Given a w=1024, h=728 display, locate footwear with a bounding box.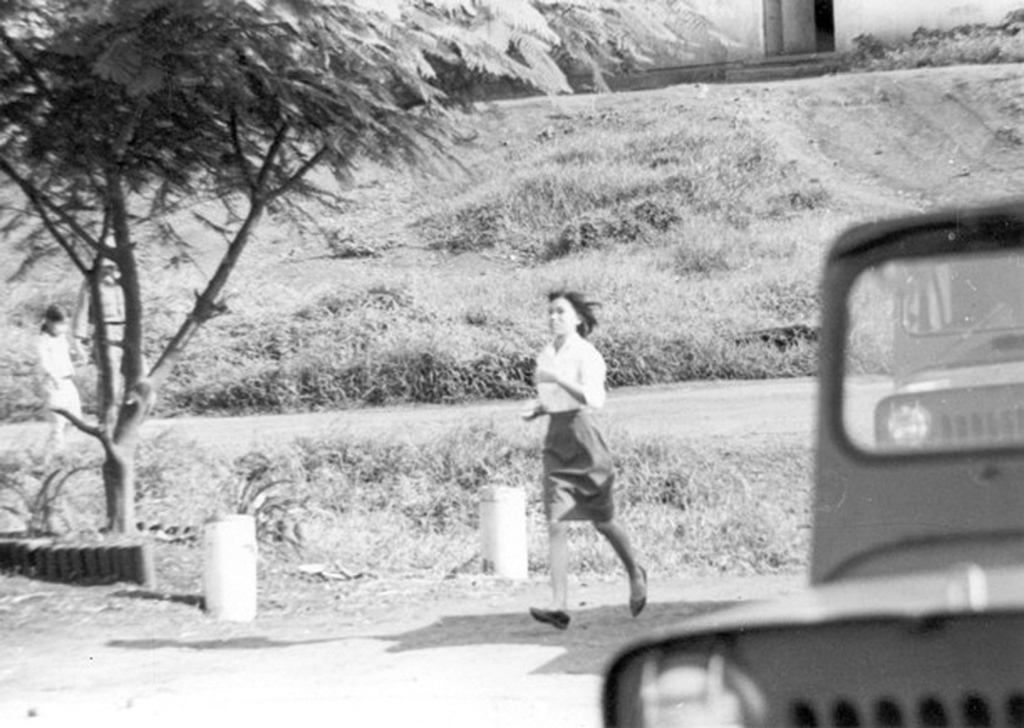
Located: 524 599 574 625.
